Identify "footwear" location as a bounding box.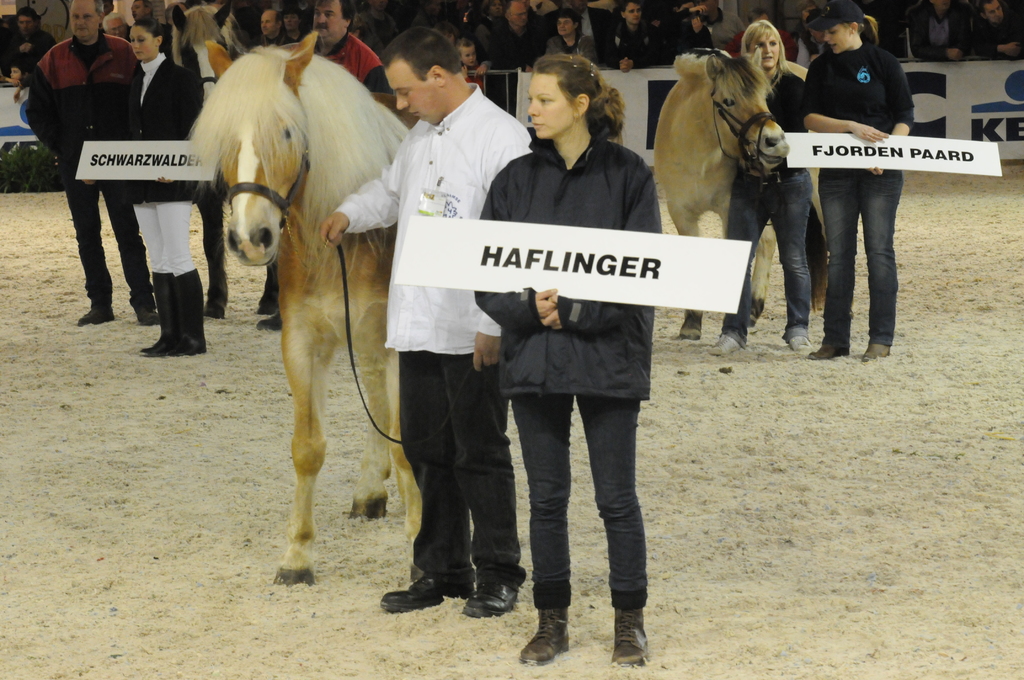
left=381, top=578, right=474, bottom=611.
